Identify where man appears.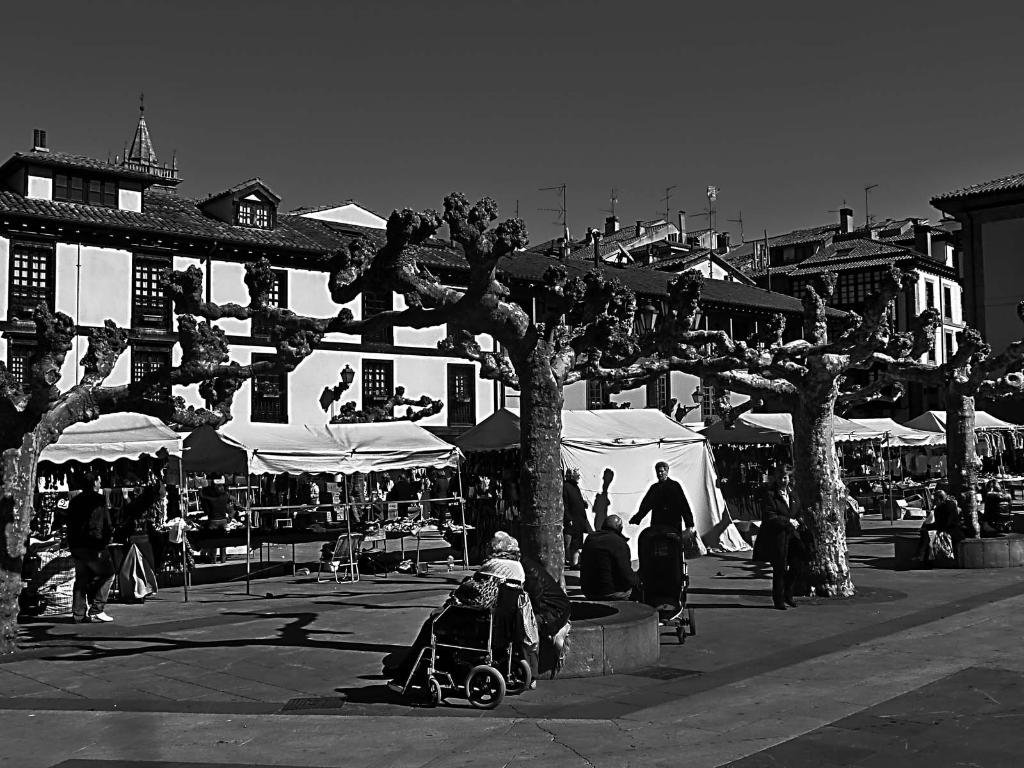
Appears at x1=63 y1=477 x2=115 y2=621.
